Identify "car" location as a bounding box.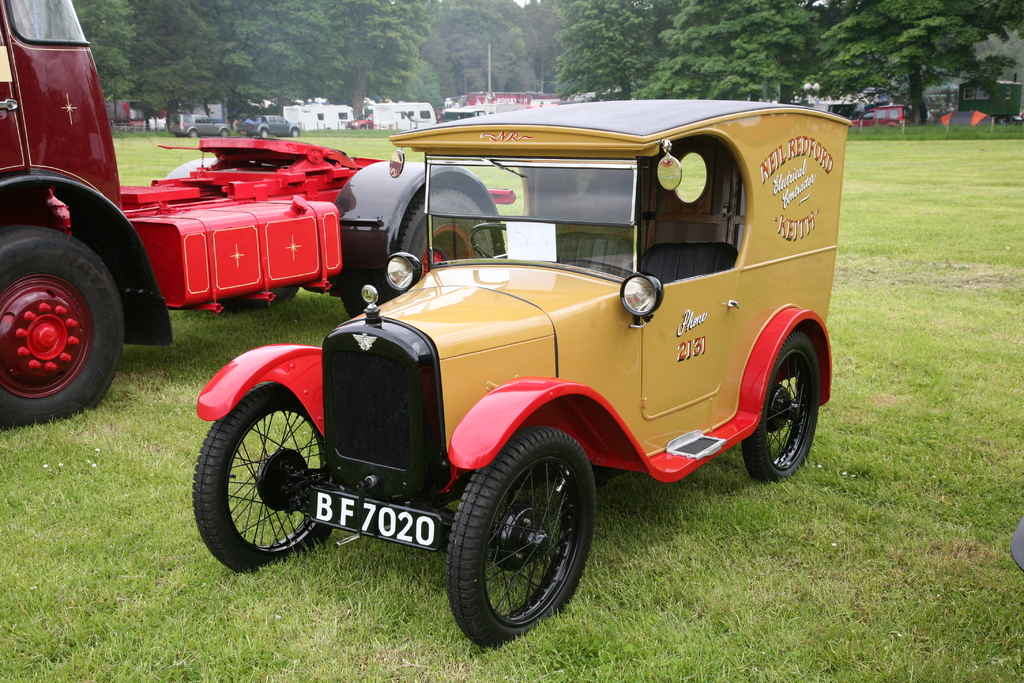
l=167, t=112, r=231, b=138.
